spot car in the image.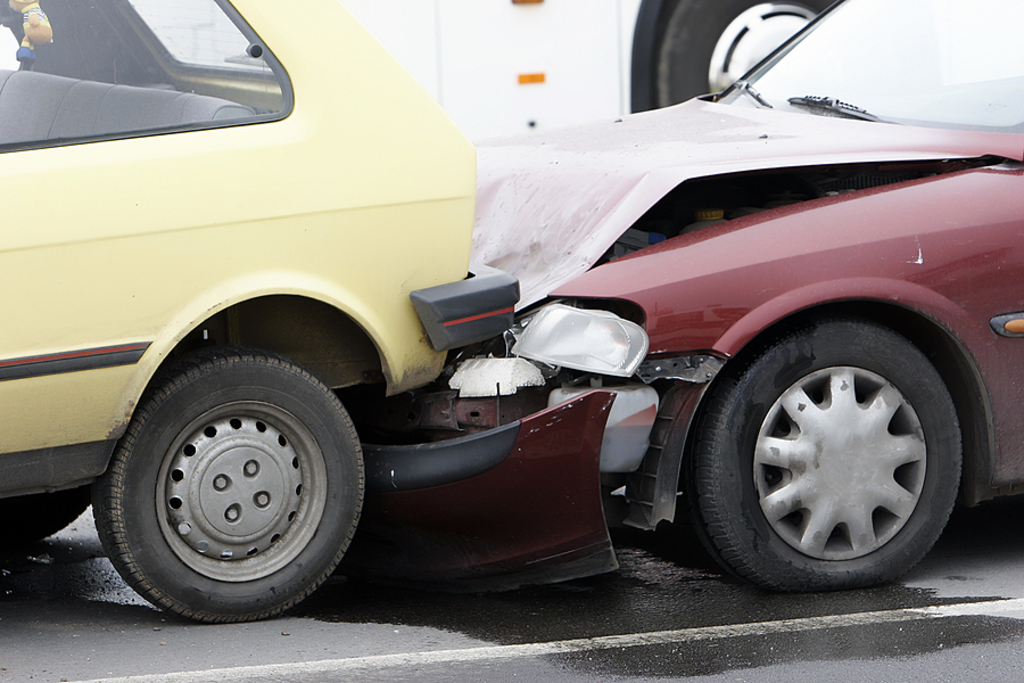
car found at pyautogui.locateOnScreen(387, 1, 1021, 604).
